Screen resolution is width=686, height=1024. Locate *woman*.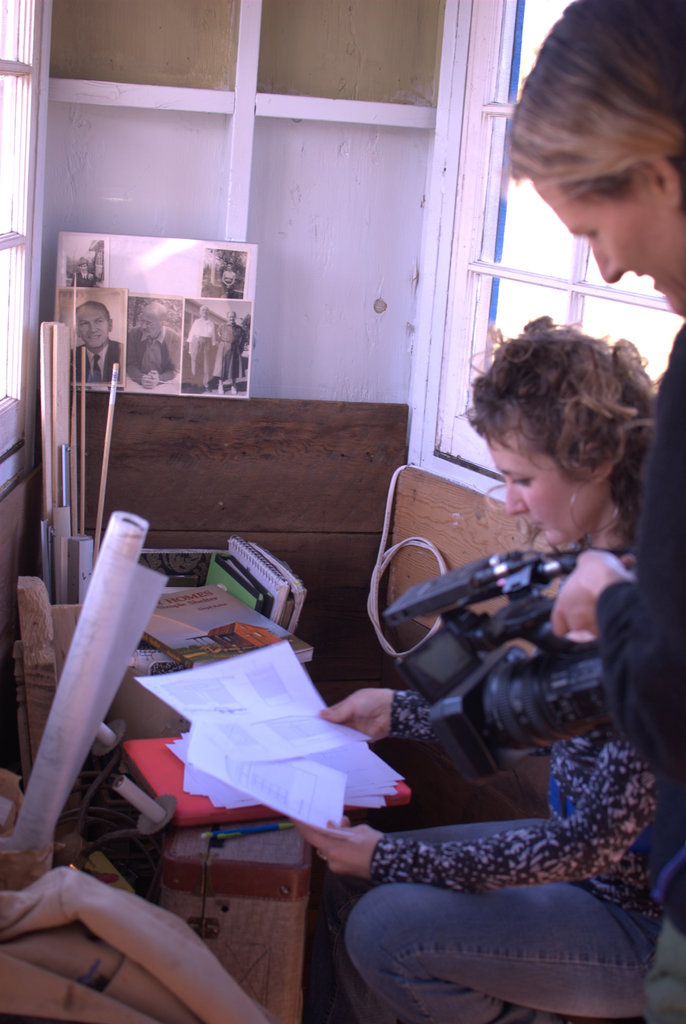
locate(211, 310, 246, 396).
